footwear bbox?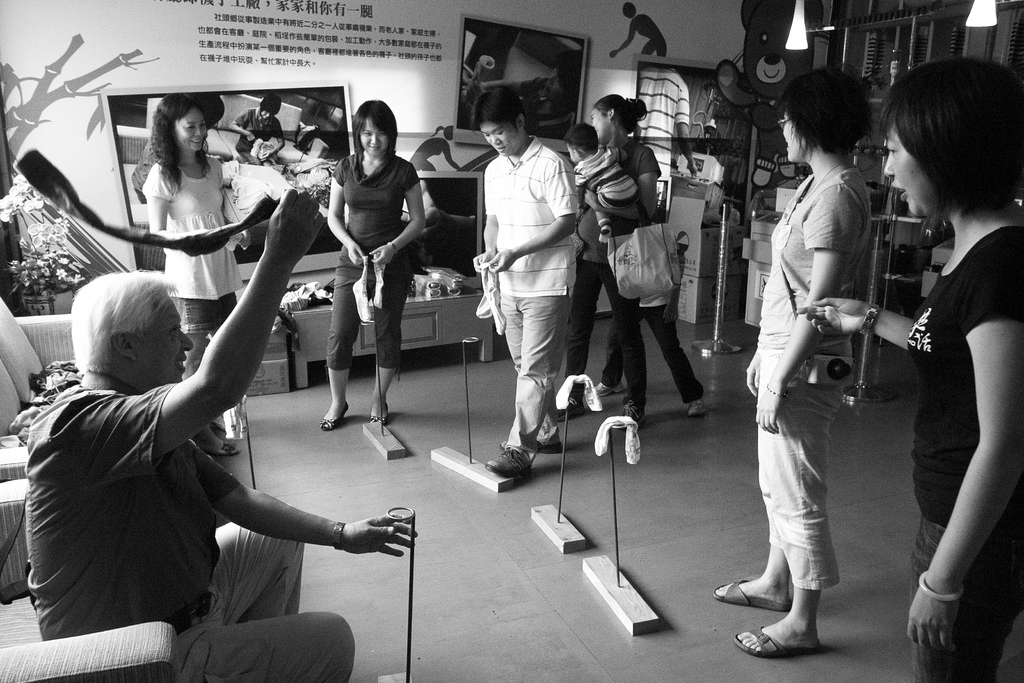
594:377:619:399
